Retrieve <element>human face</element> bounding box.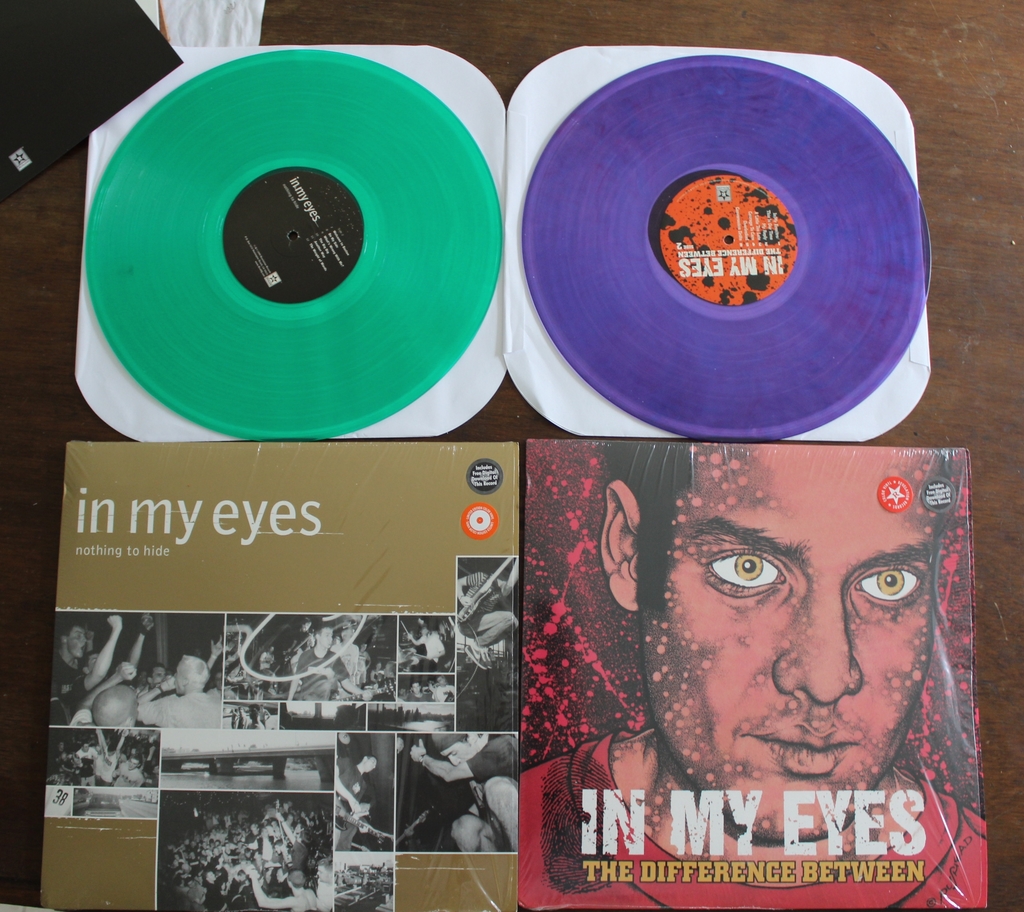
Bounding box: bbox(65, 627, 90, 663).
